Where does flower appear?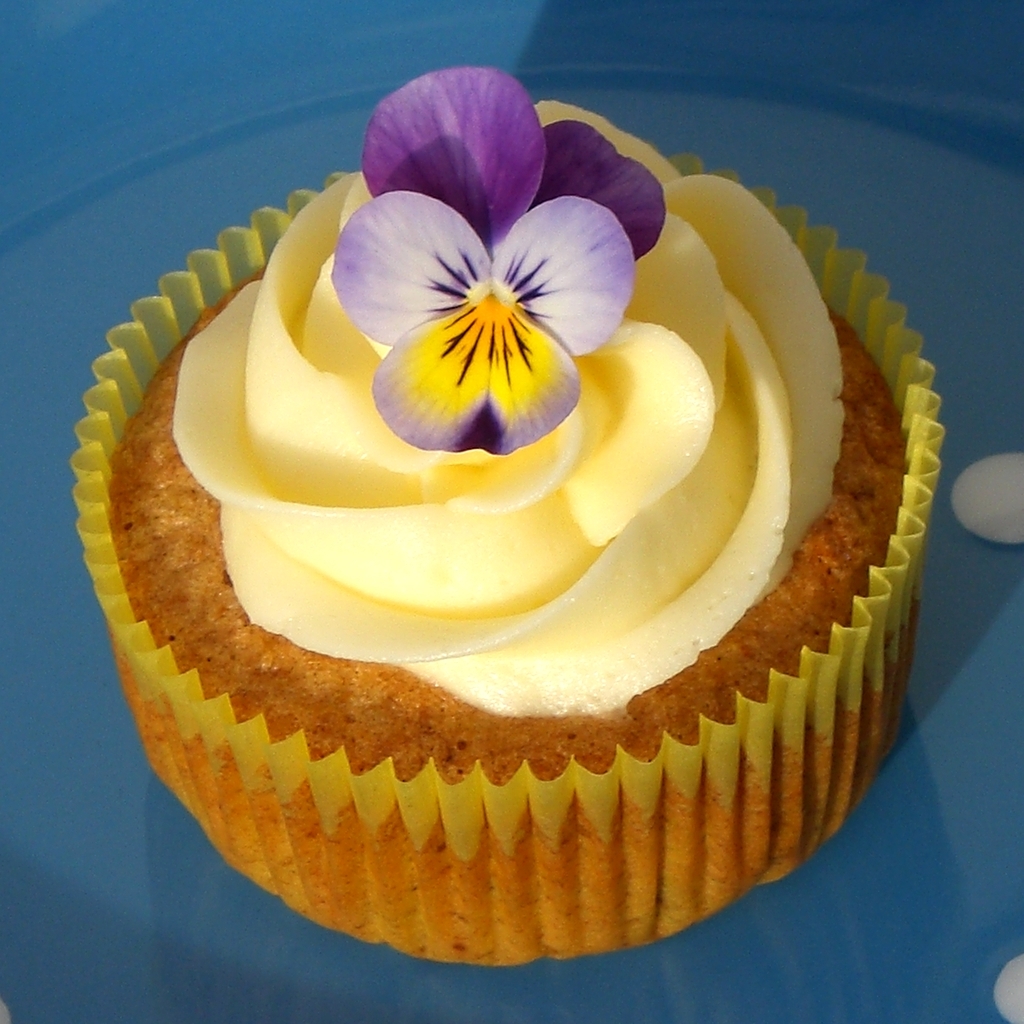
Appears at select_region(362, 60, 668, 258).
